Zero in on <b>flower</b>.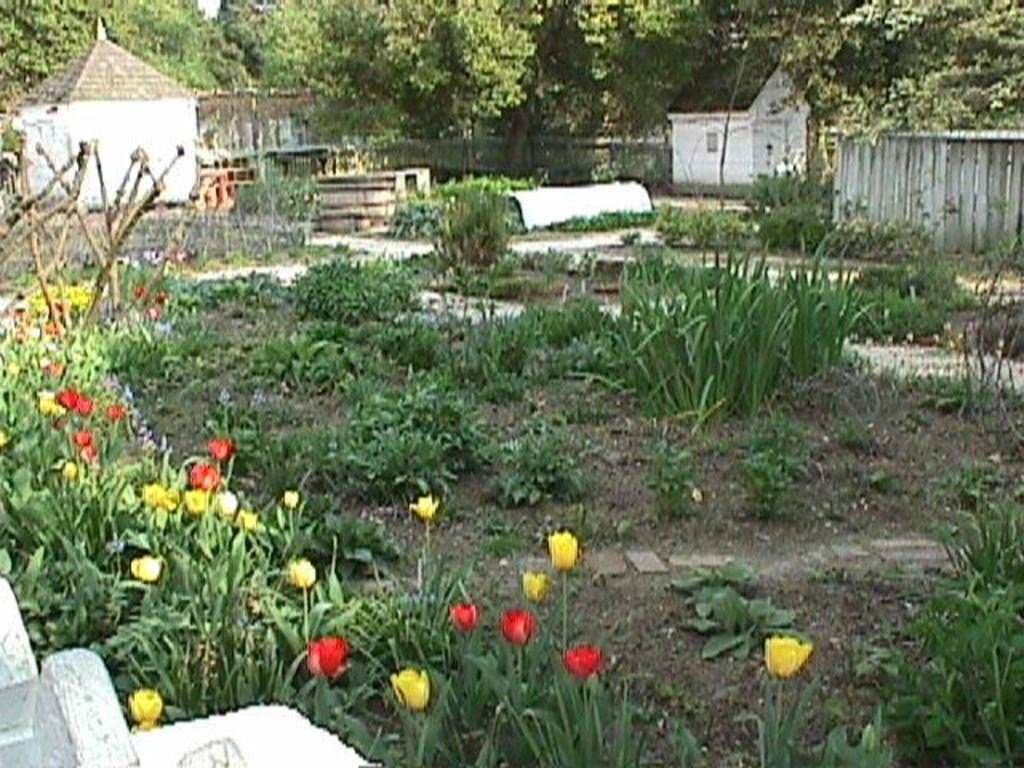
Zeroed in: 306/635/347/678.
